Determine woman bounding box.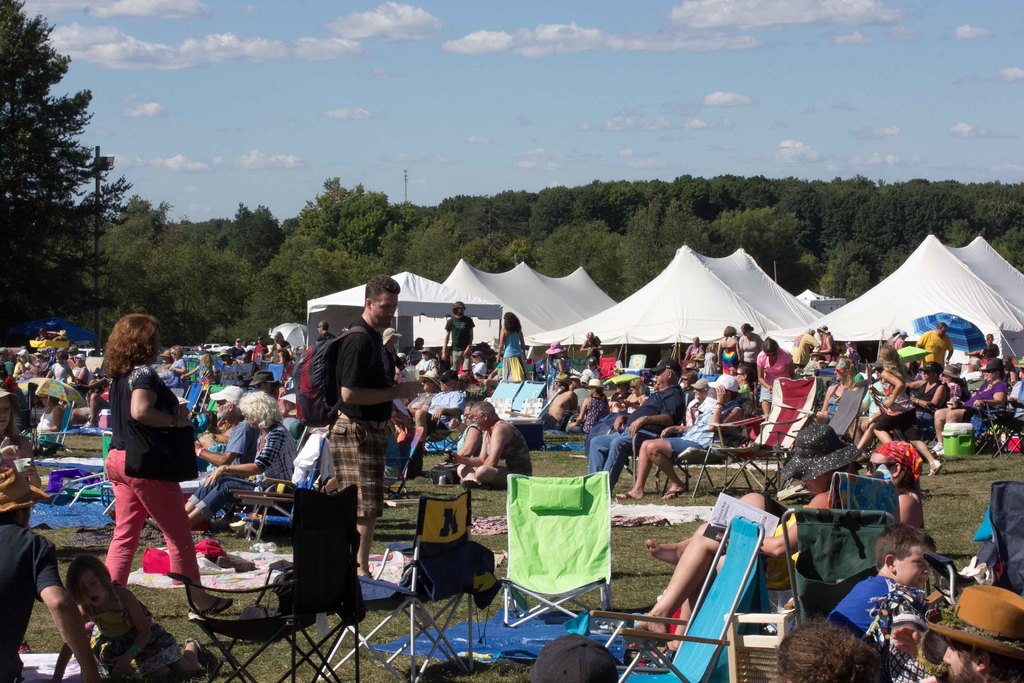
Determined: l=813, t=363, r=862, b=415.
